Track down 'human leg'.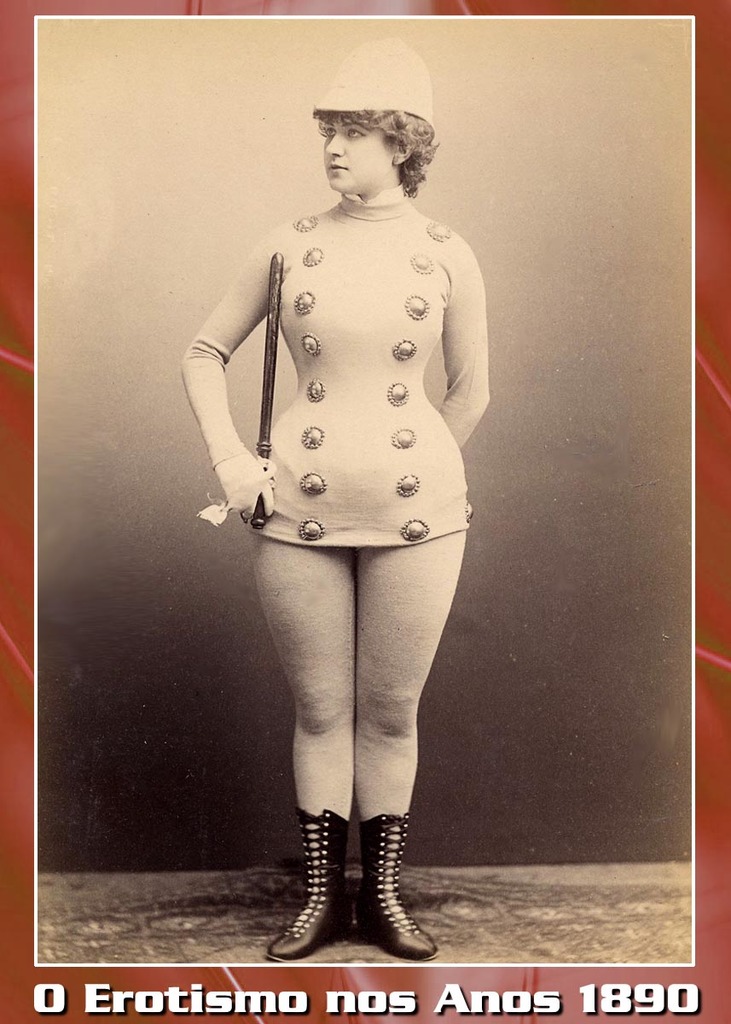
Tracked to x1=246 y1=463 x2=358 y2=965.
